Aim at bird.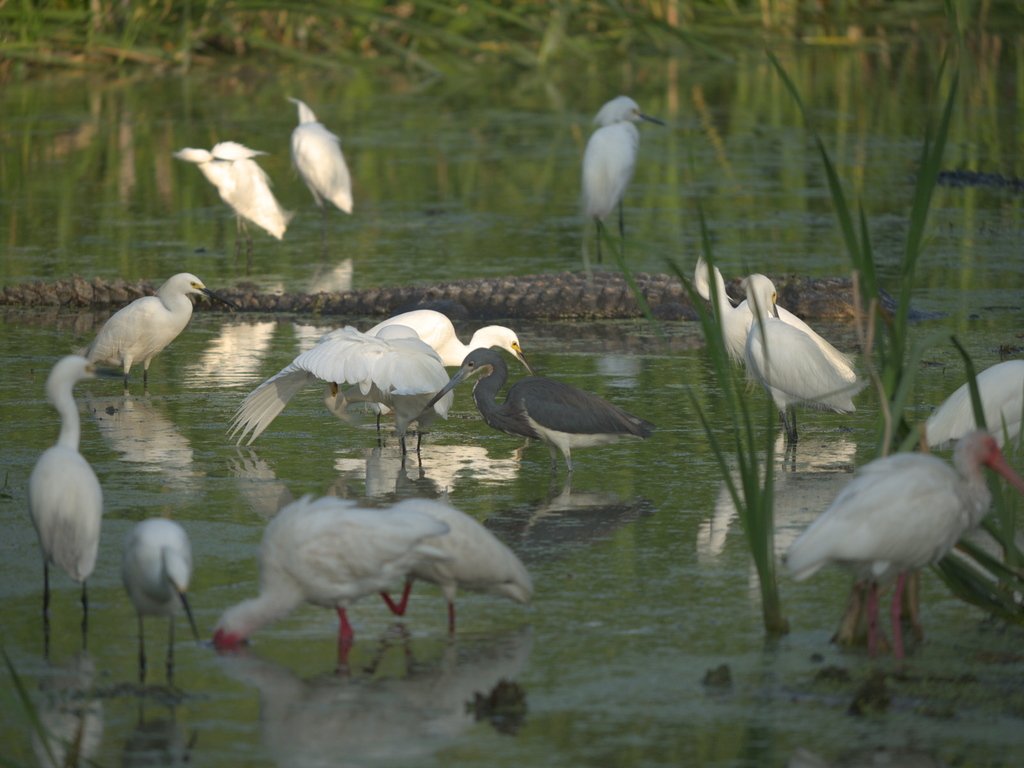
Aimed at l=175, t=139, r=292, b=244.
